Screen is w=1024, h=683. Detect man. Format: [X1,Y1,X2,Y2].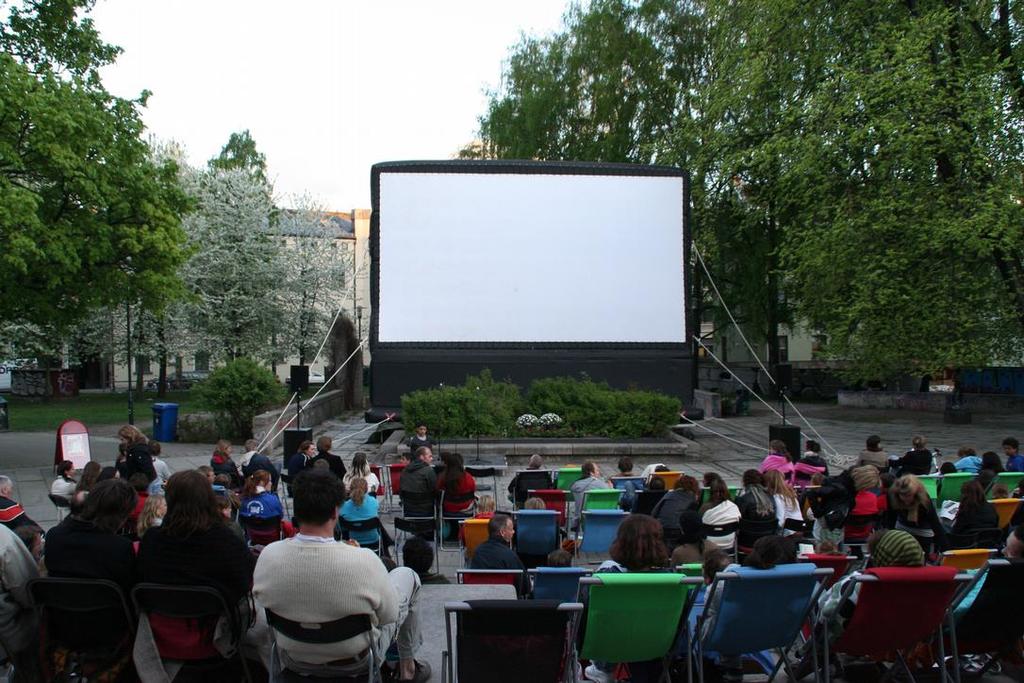
[473,516,525,572].
